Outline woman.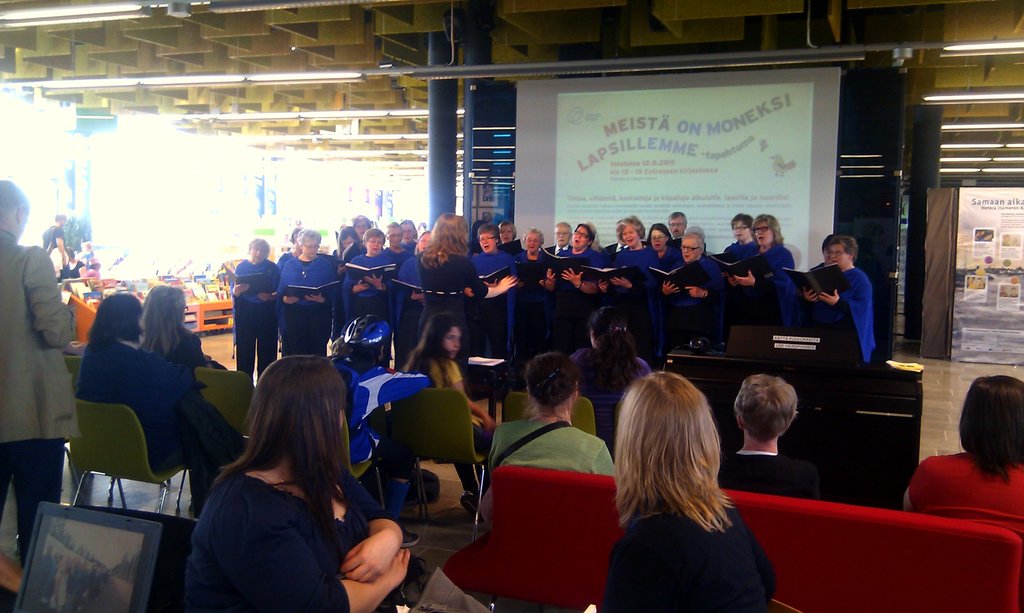
Outline: left=904, top=376, right=1023, bottom=537.
